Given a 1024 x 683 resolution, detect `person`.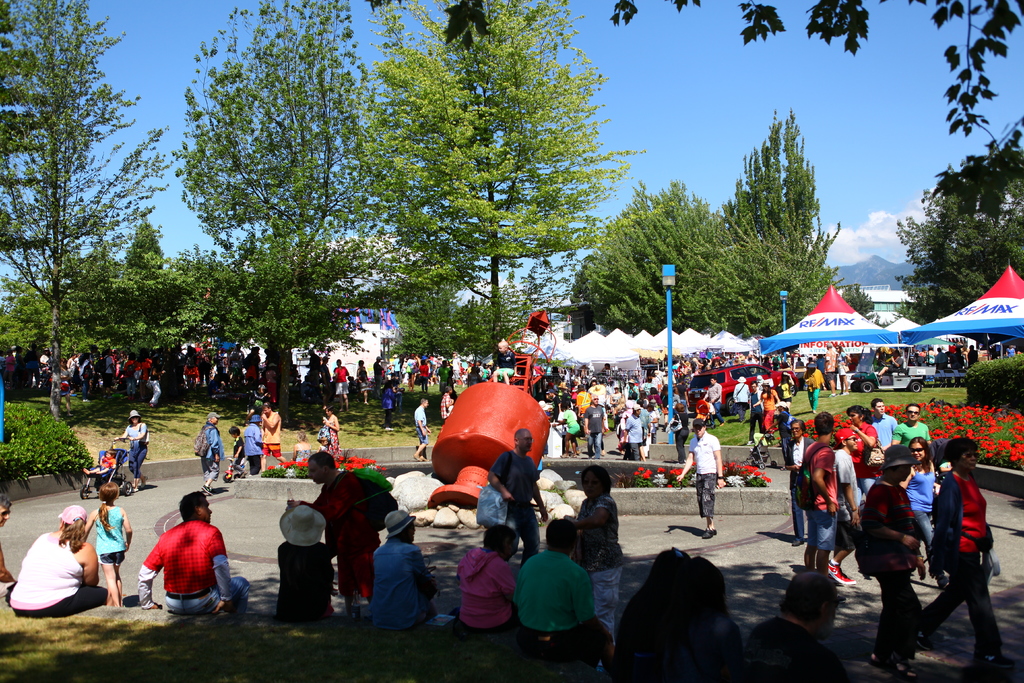
[77,484,135,610].
